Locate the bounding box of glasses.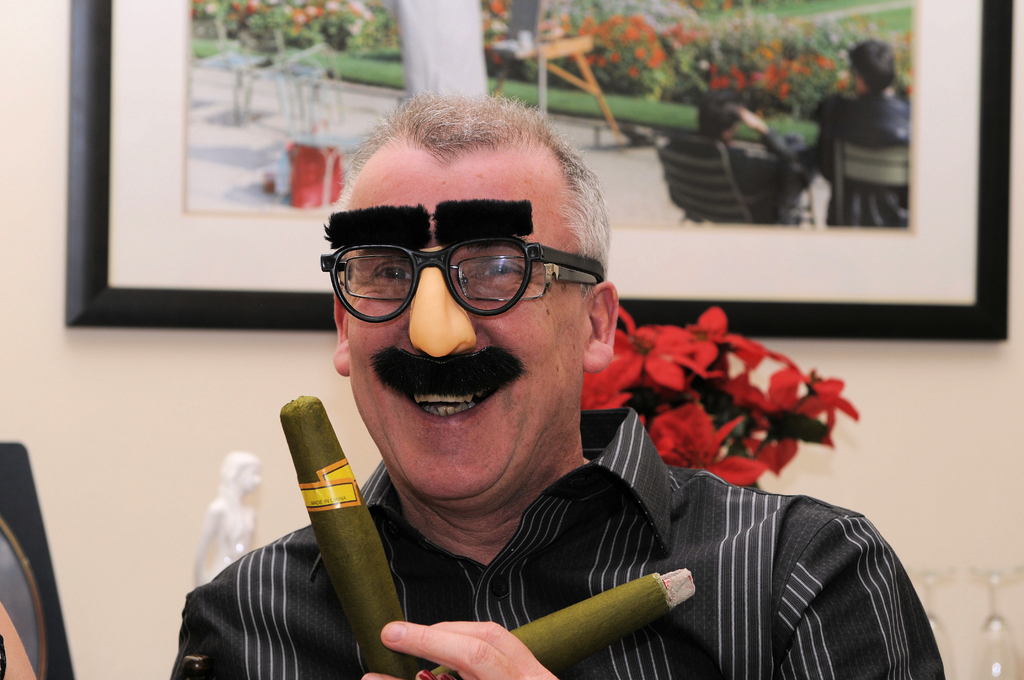
Bounding box: [x1=326, y1=210, x2=602, y2=328].
